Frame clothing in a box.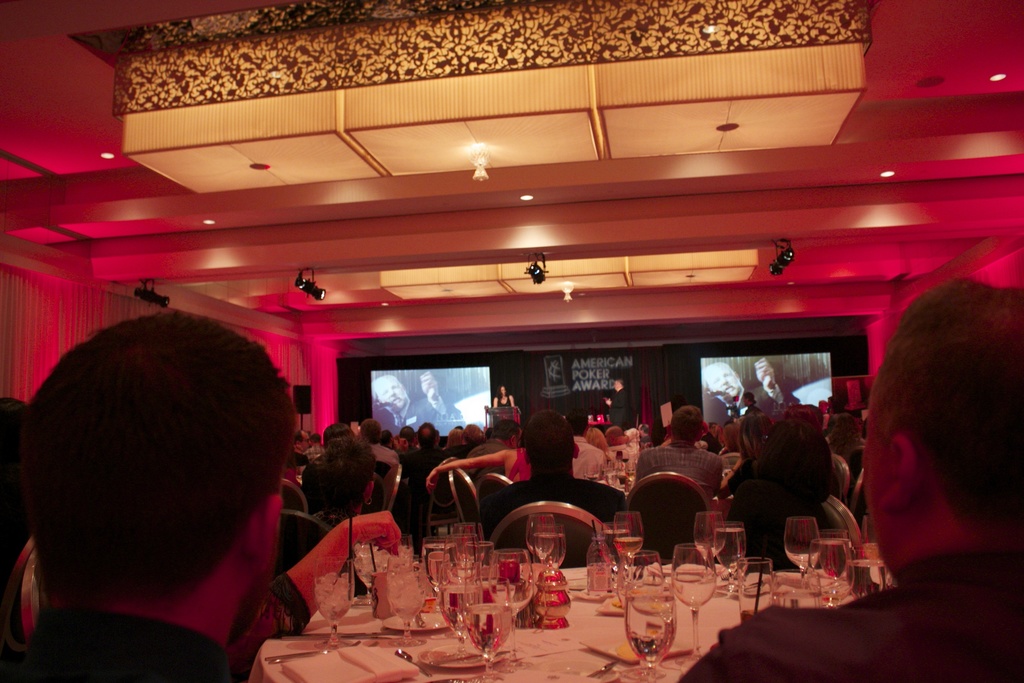
locate(682, 552, 1023, 682).
